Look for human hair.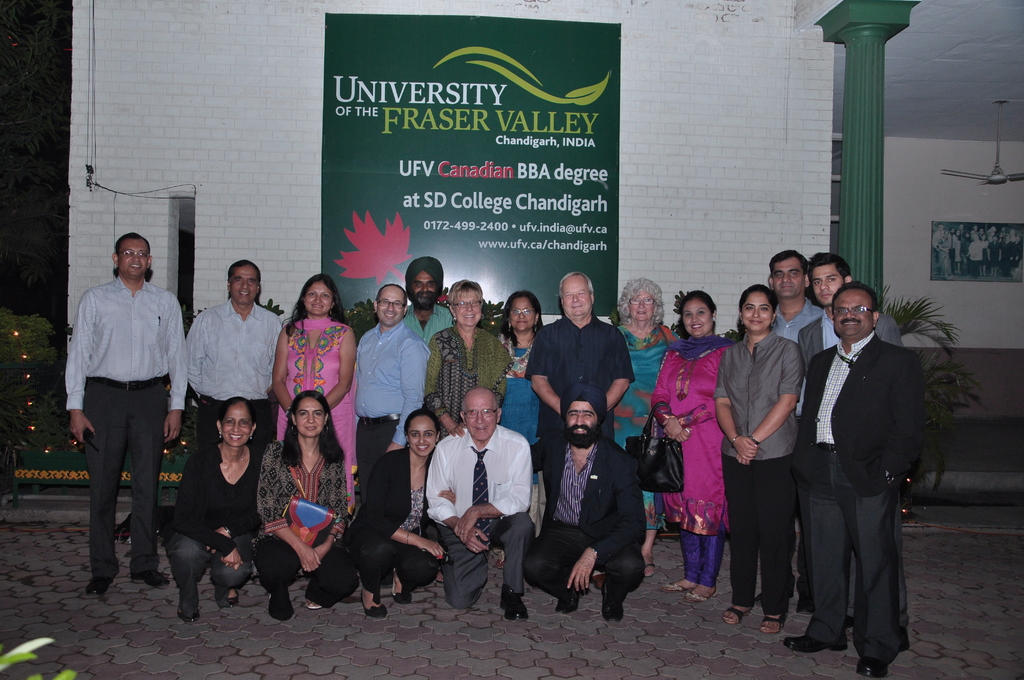
Found: 376/284/404/308.
